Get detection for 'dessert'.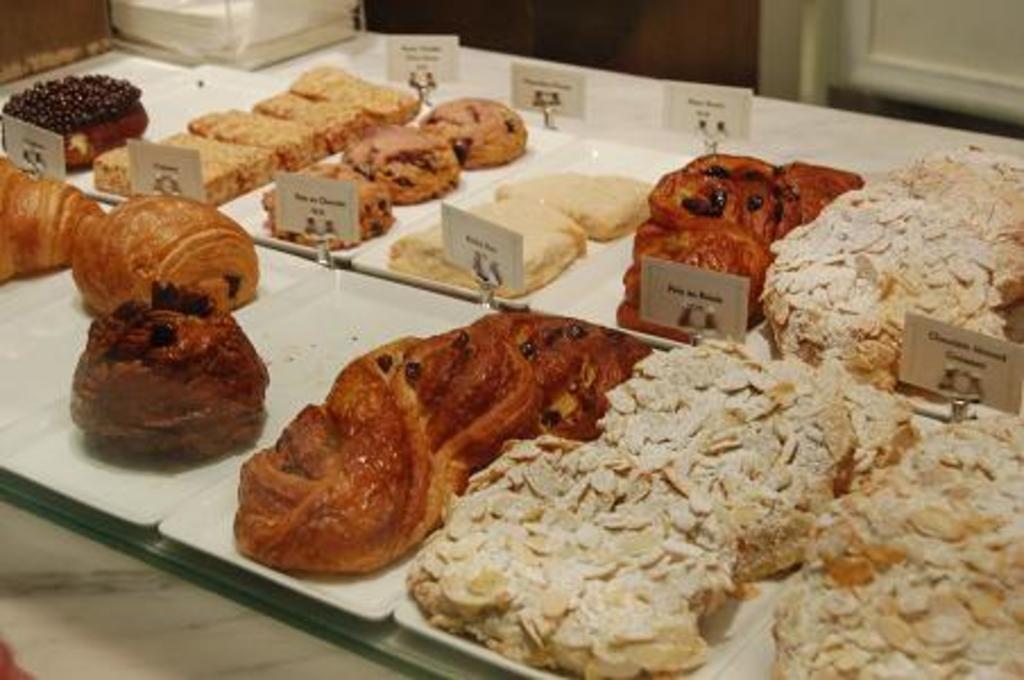
Detection: select_region(91, 68, 417, 206).
